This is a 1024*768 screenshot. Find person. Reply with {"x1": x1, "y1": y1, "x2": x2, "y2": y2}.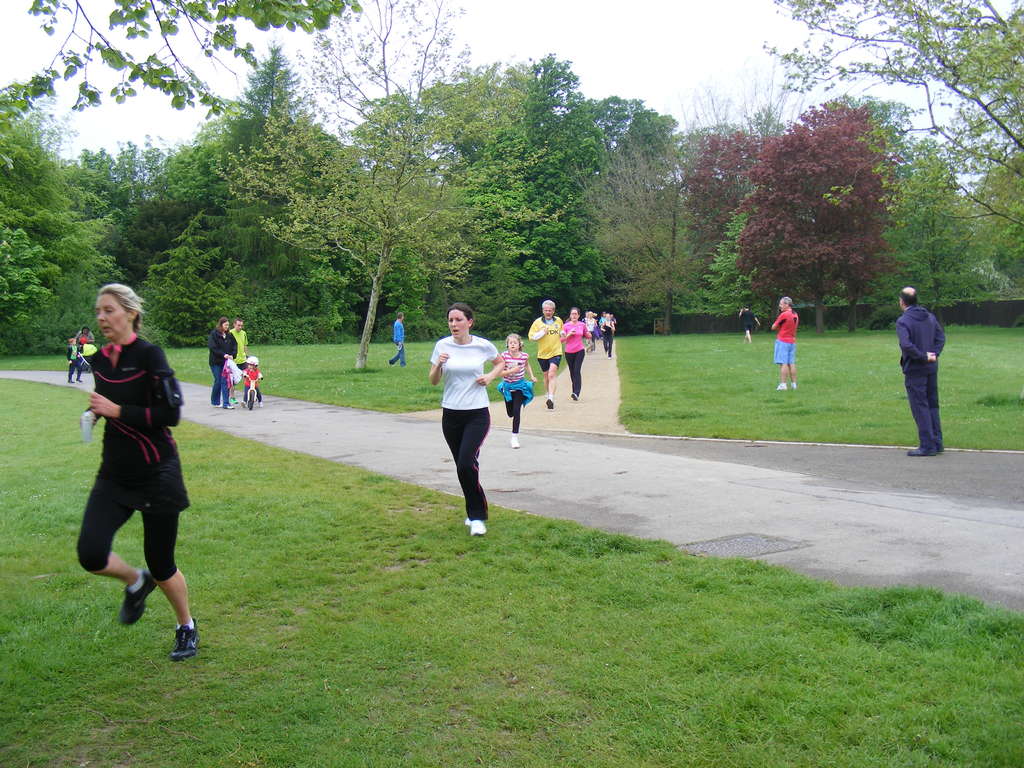
{"x1": 491, "y1": 337, "x2": 540, "y2": 436}.
